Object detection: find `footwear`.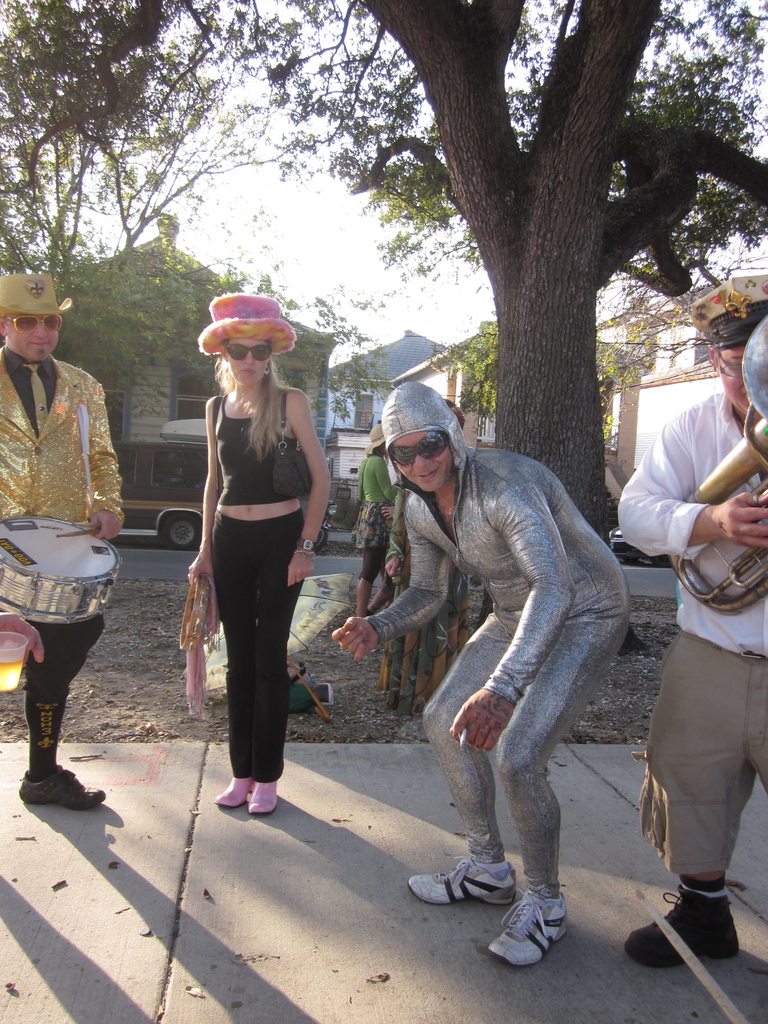
(x1=250, y1=781, x2=284, y2=817).
